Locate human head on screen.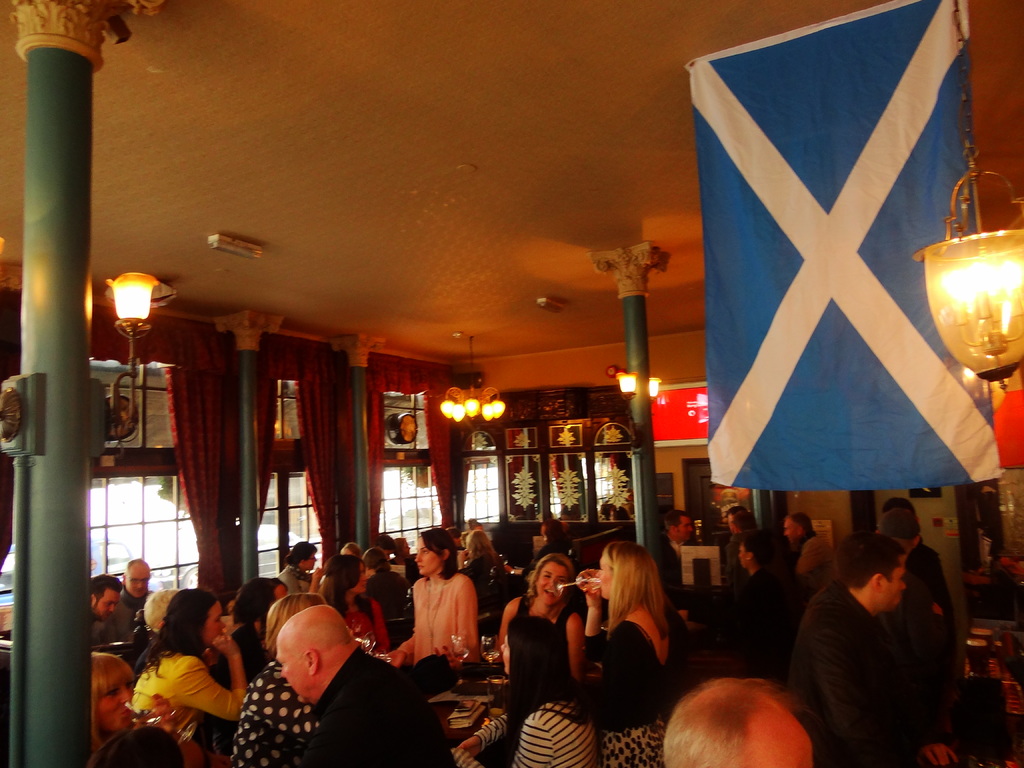
On screen at (596,540,653,598).
